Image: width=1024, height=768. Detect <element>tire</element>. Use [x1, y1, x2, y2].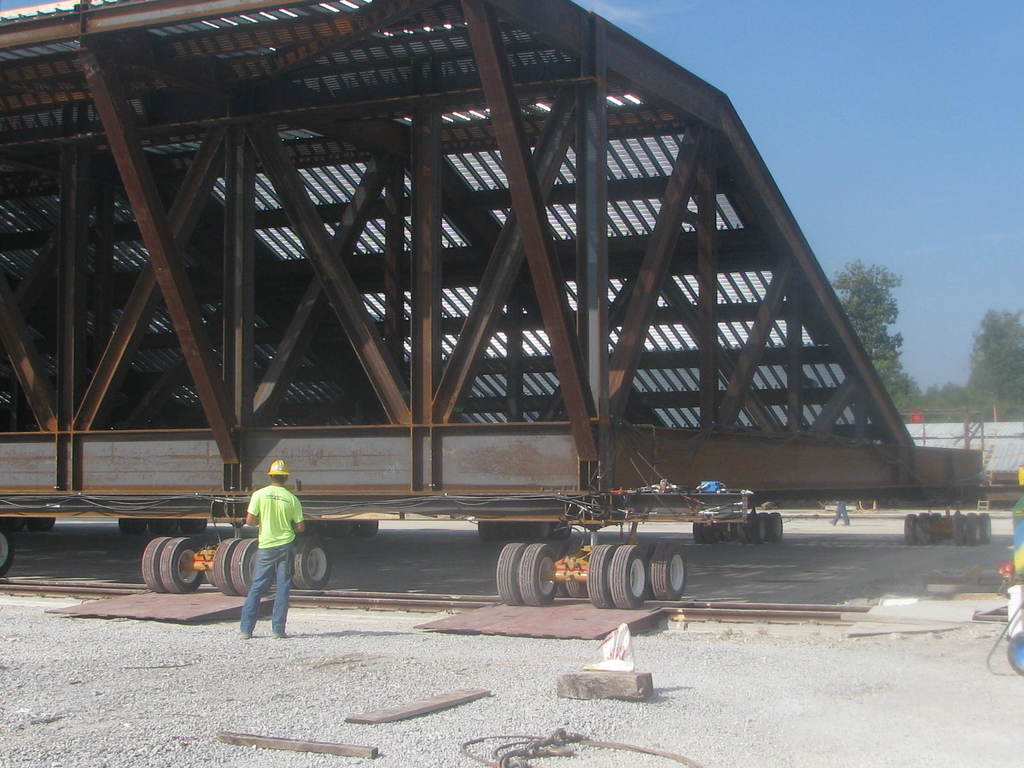
[232, 536, 270, 596].
